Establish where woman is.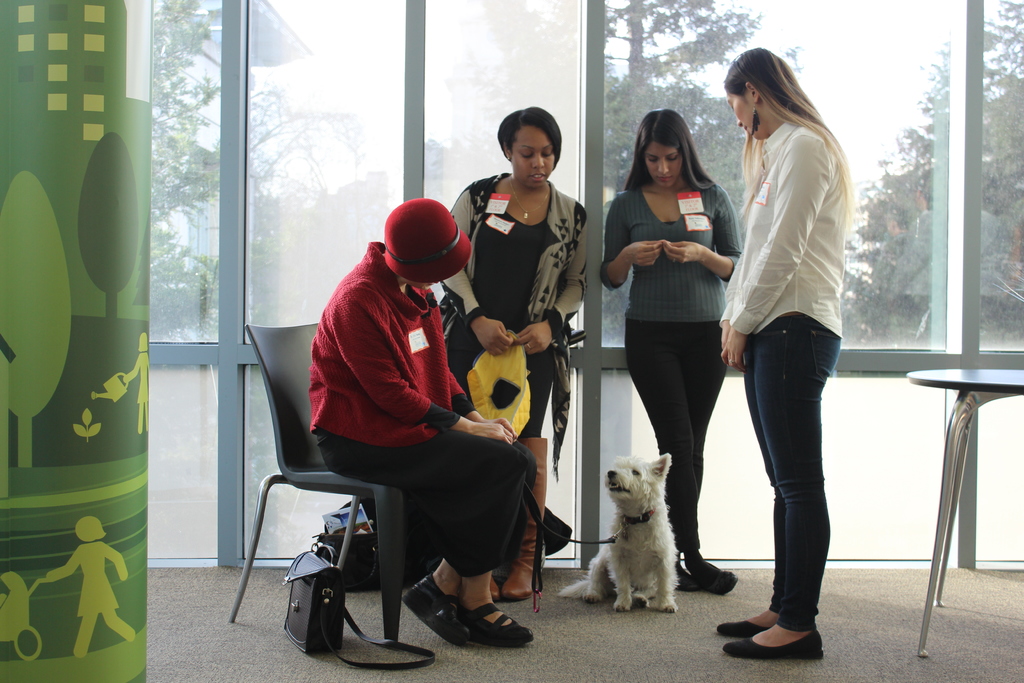
Established at <box>439,104,588,602</box>.
